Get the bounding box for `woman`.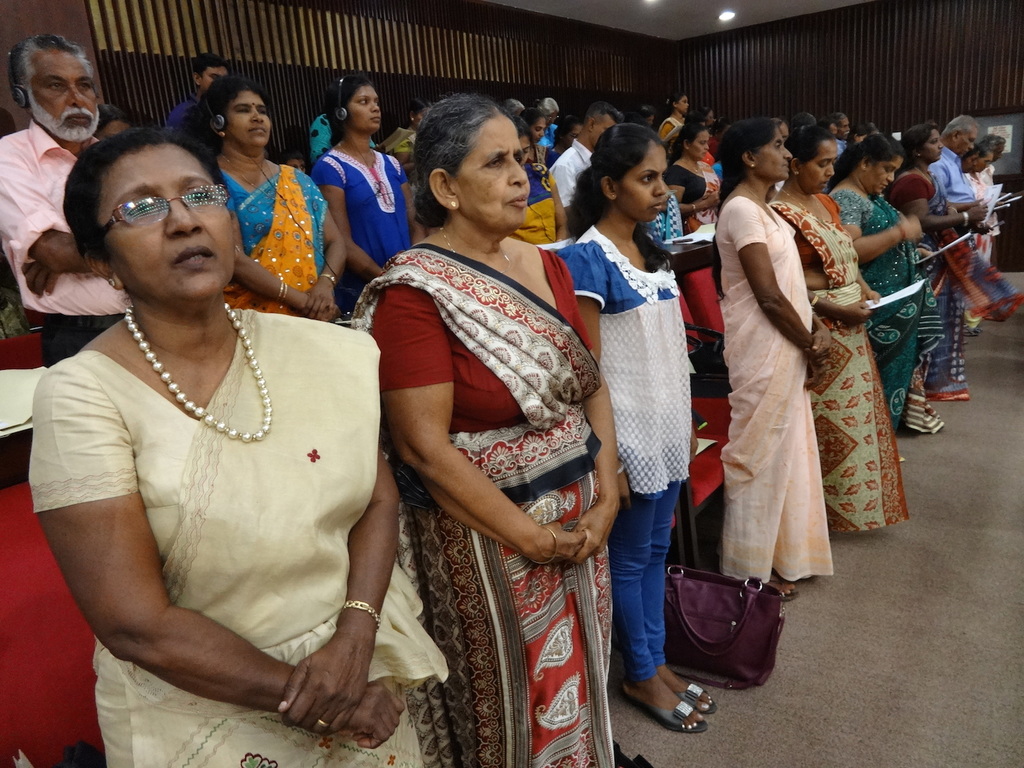
<region>654, 92, 690, 143</region>.
